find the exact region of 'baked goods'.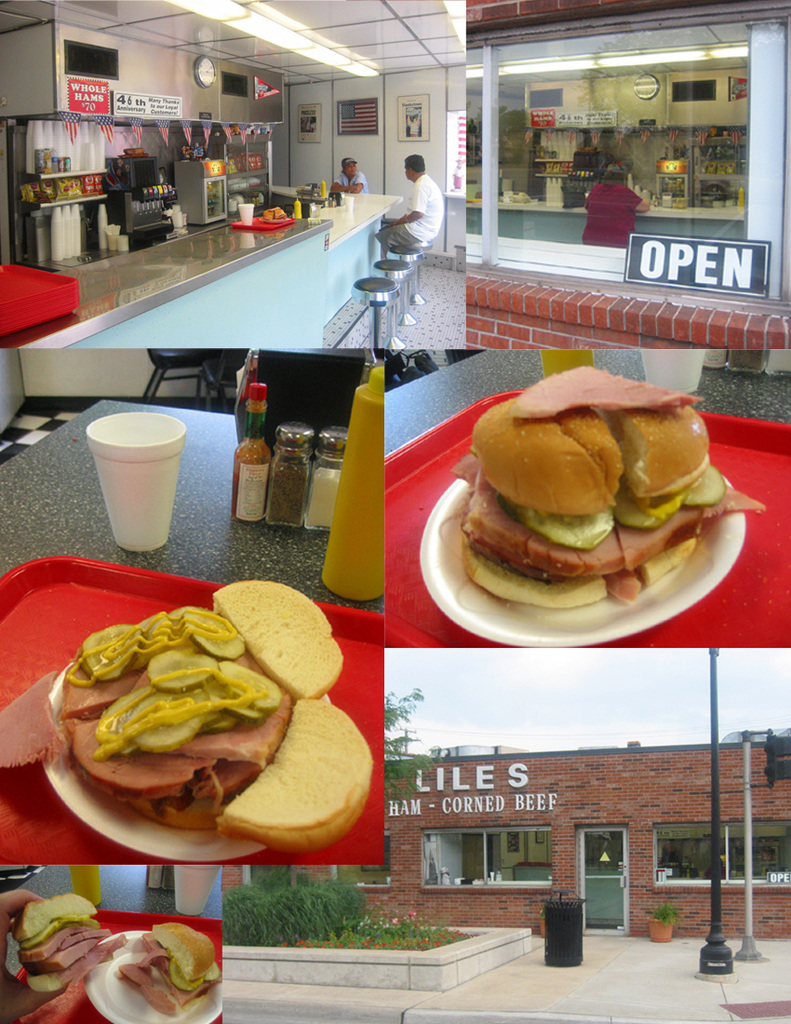
Exact region: bbox=(115, 920, 221, 1017).
